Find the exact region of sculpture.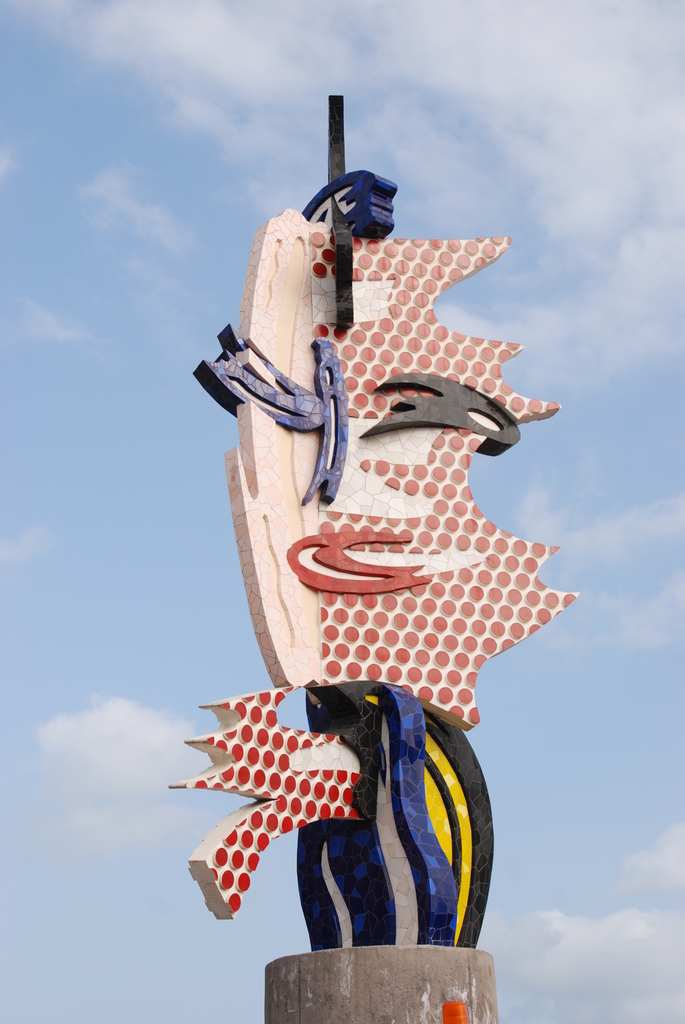
Exact region: bbox=[171, 107, 602, 967].
